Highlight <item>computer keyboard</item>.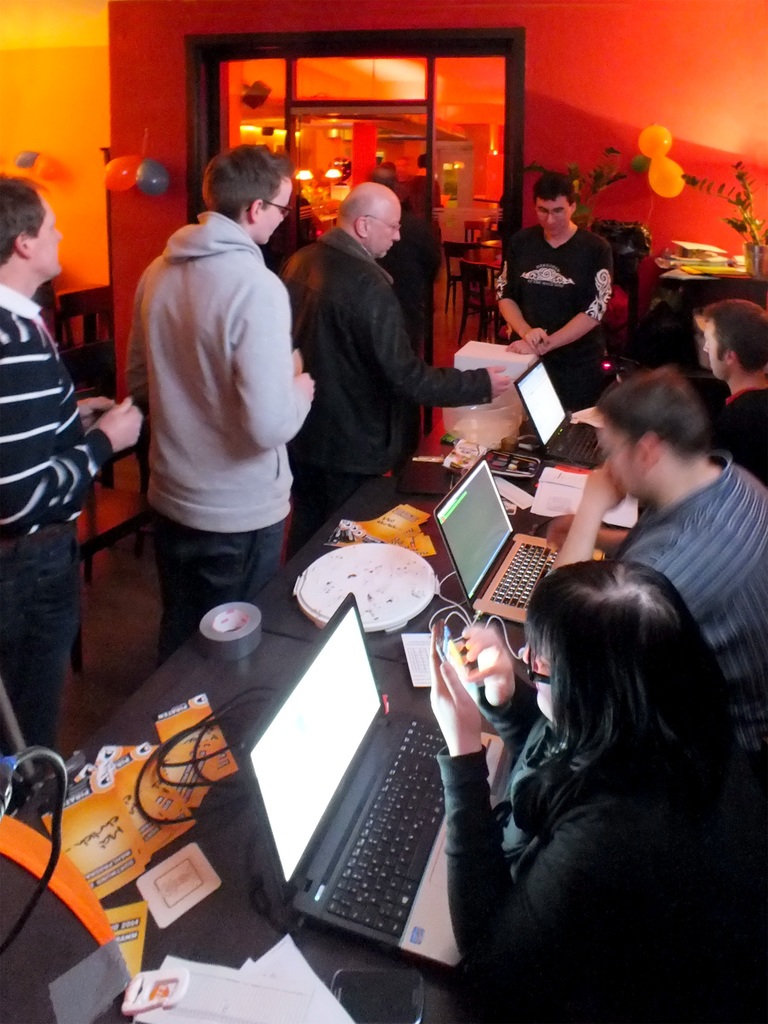
Highlighted region: bbox=(484, 545, 563, 614).
